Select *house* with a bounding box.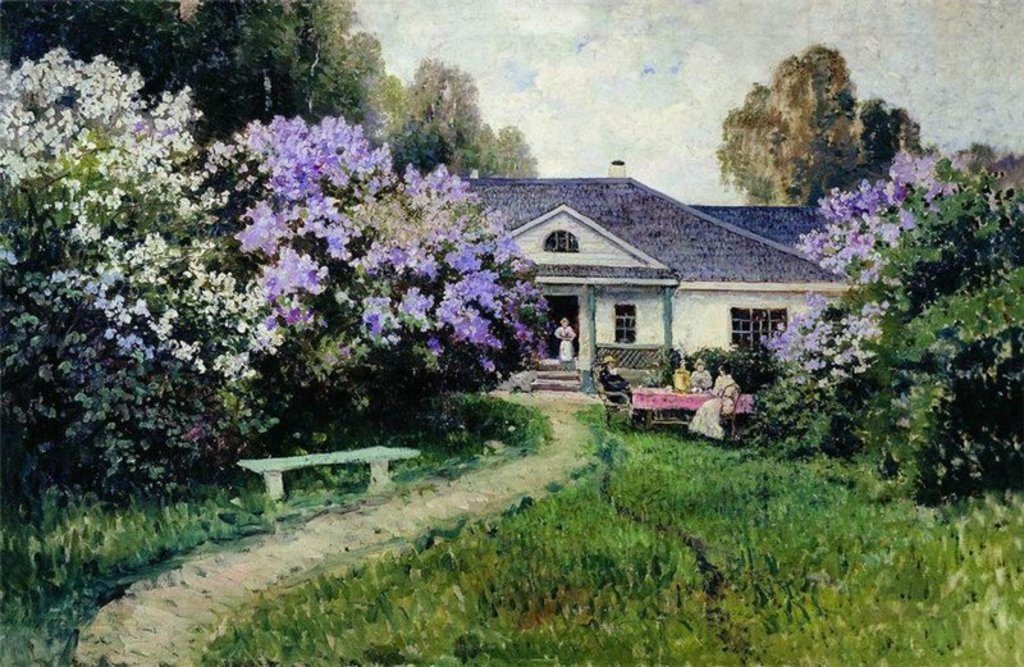
select_region(461, 163, 868, 398).
